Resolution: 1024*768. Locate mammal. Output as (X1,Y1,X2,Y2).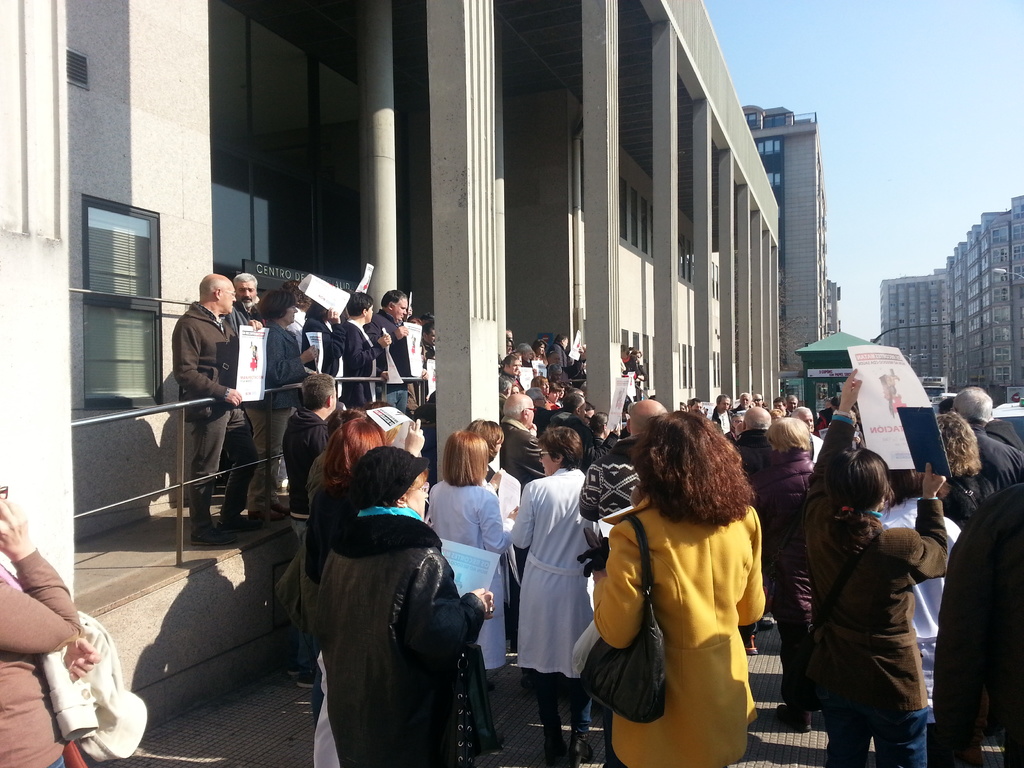
(0,481,104,767).
